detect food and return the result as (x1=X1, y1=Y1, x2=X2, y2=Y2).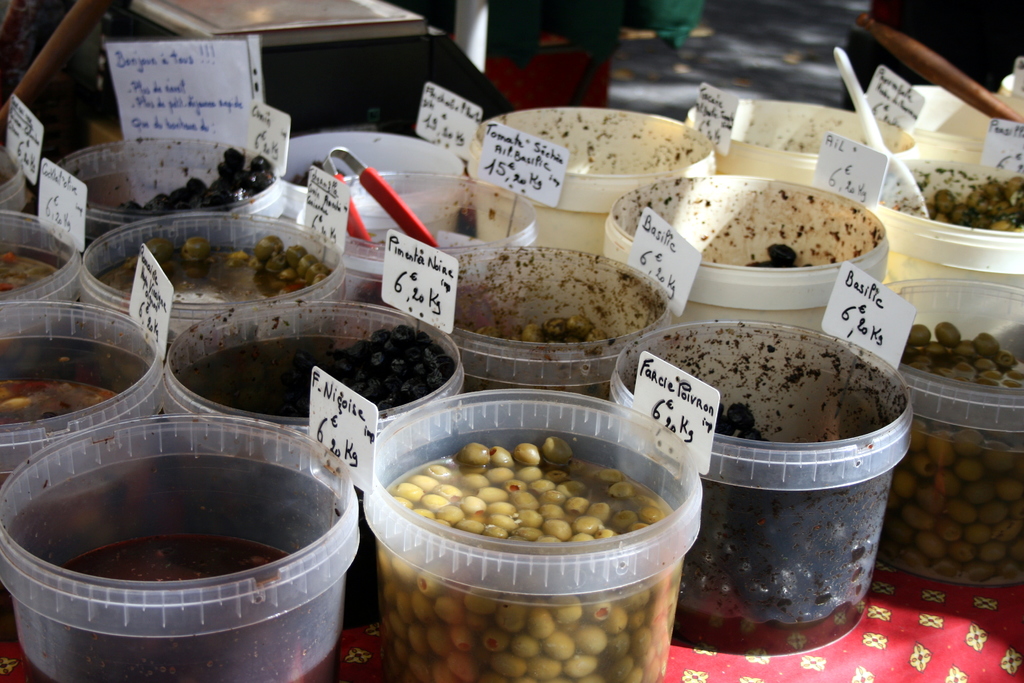
(x1=612, y1=174, x2=887, y2=268).
